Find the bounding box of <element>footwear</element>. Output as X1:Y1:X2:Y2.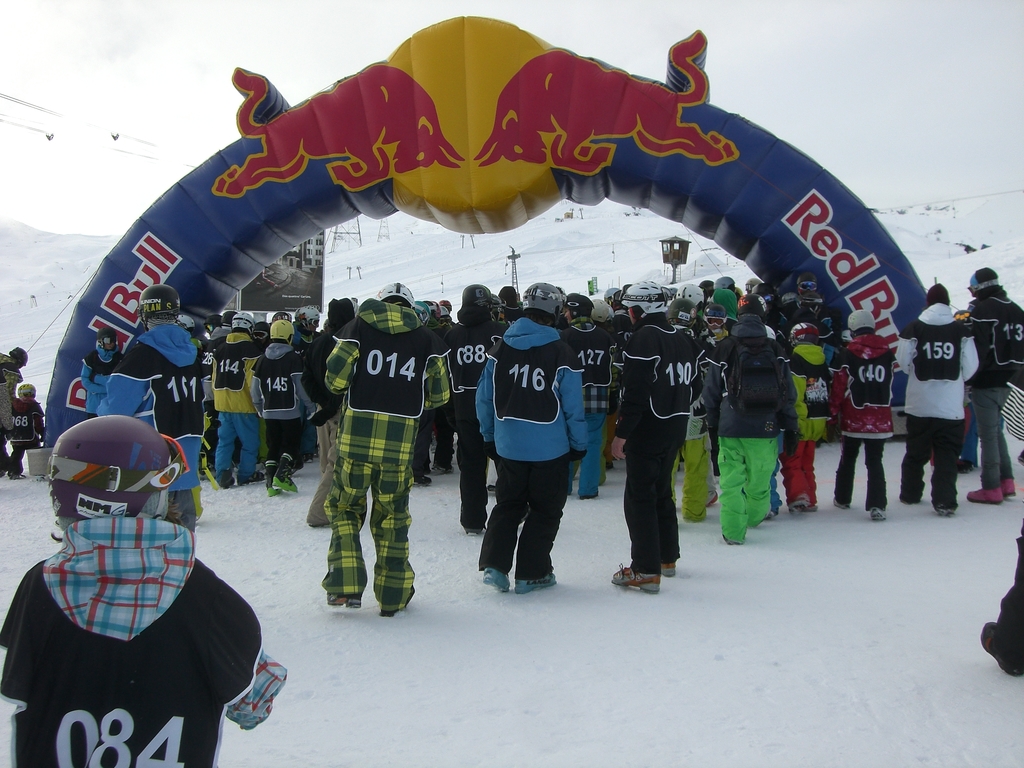
708:492:718:505.
